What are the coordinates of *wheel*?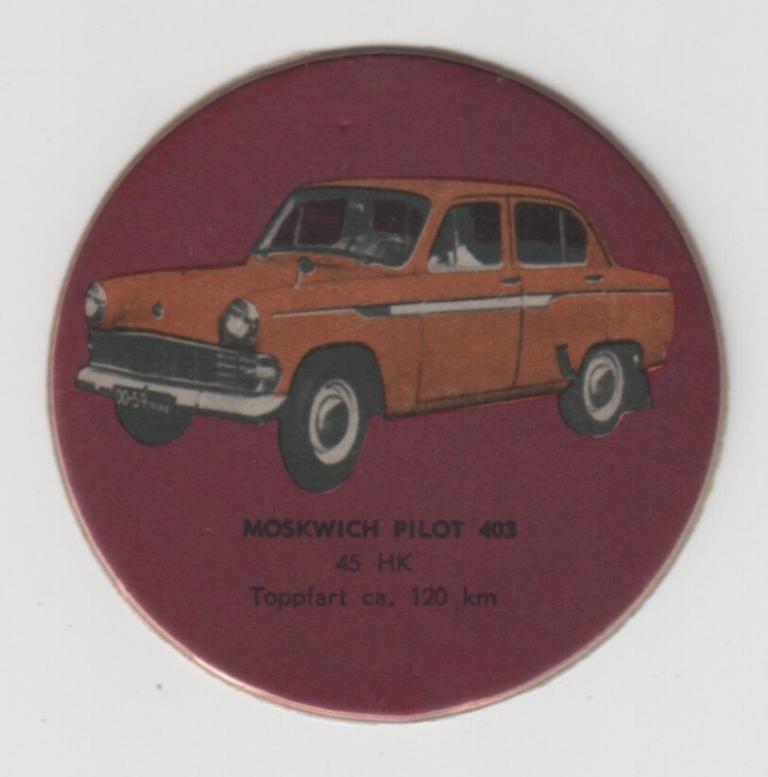
(284, 357, 370, 496).
